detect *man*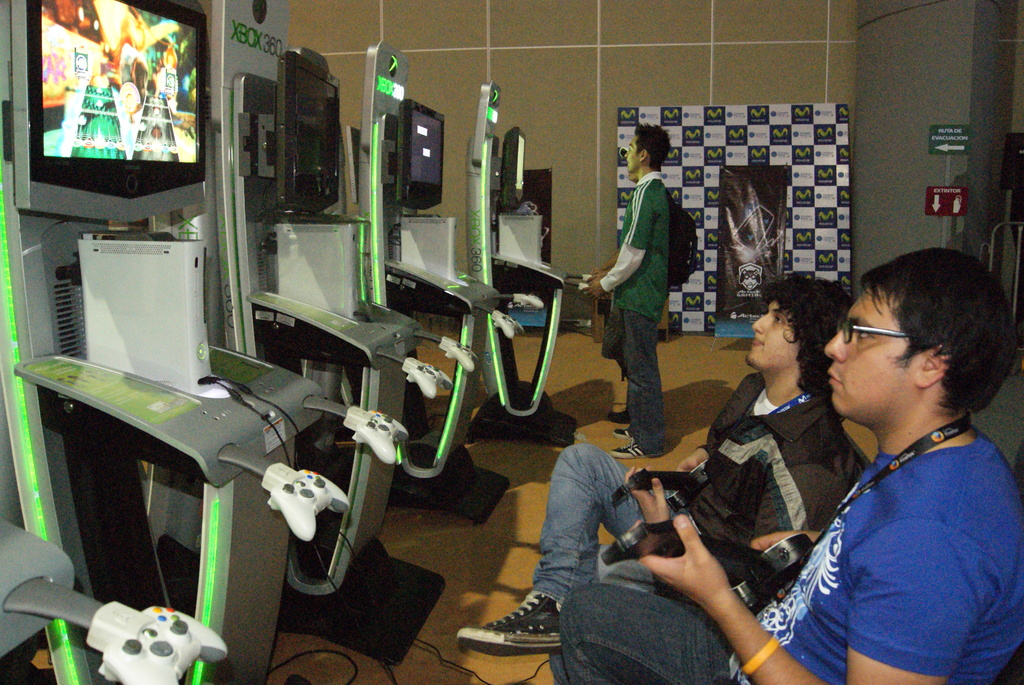
bbox=(551, 248, 1023, 684)
